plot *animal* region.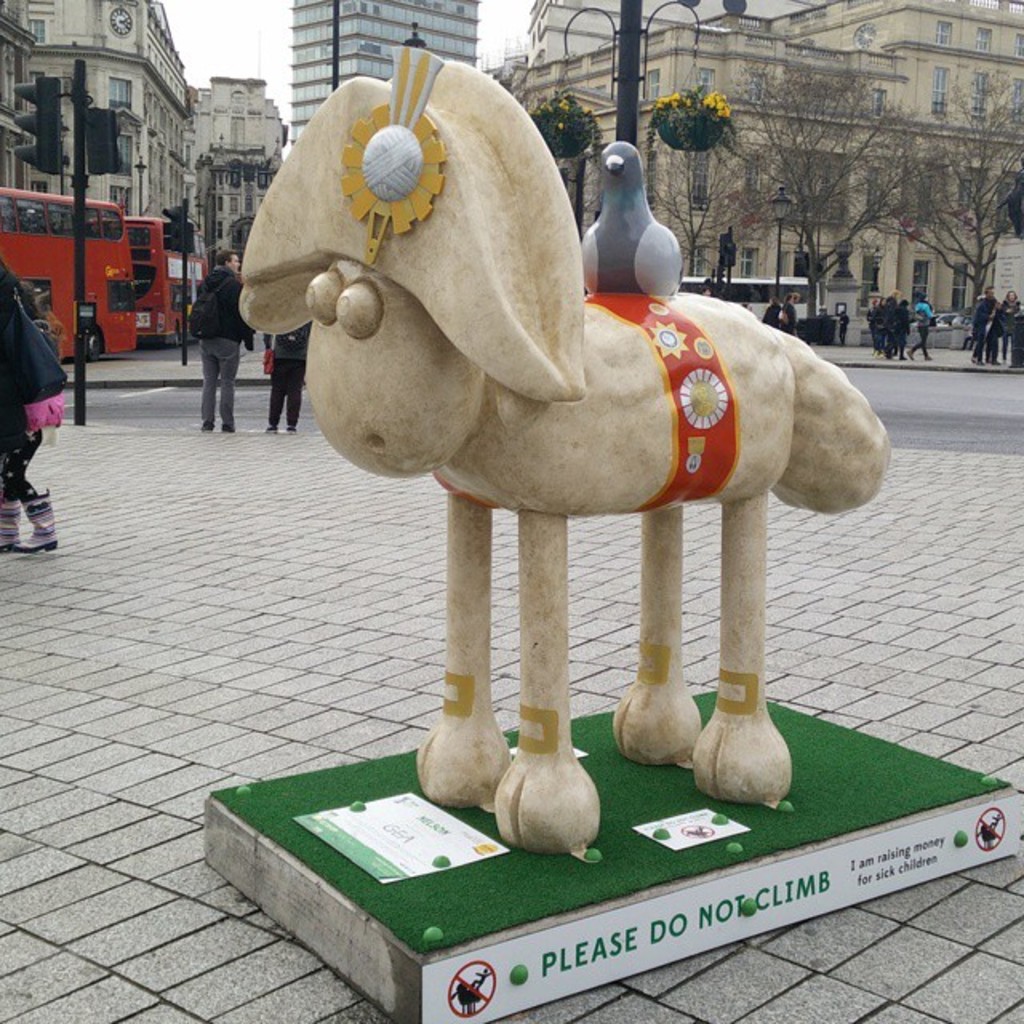
Plotted at select_region(578, 141, 683, 304).
